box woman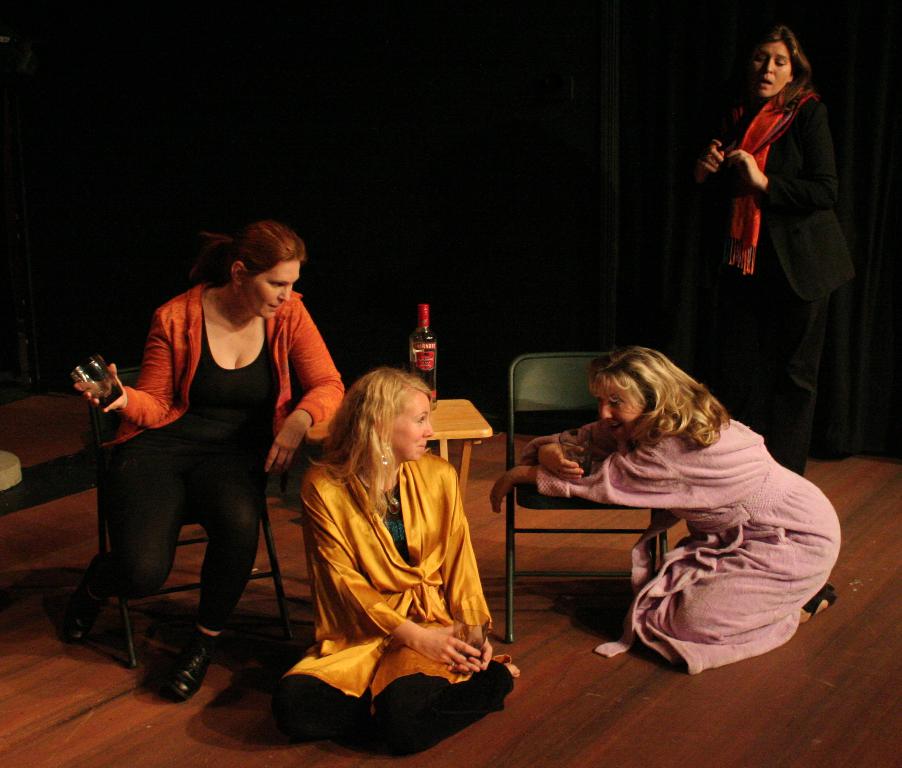
(285, 336, 498, 744)
